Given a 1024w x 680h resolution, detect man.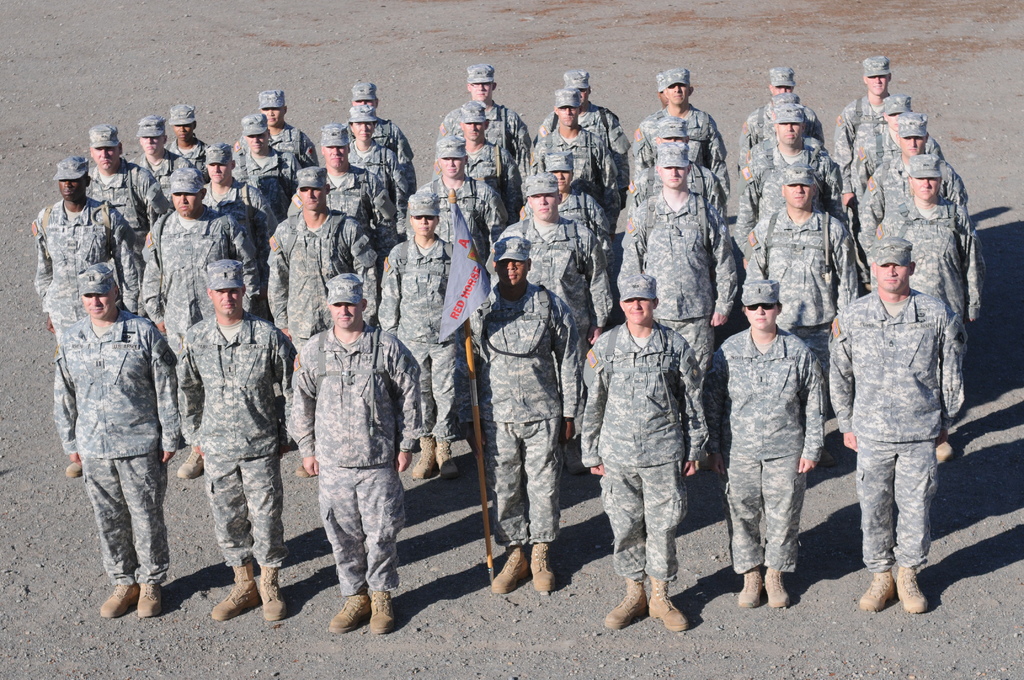
165, 102, 218, 166.
